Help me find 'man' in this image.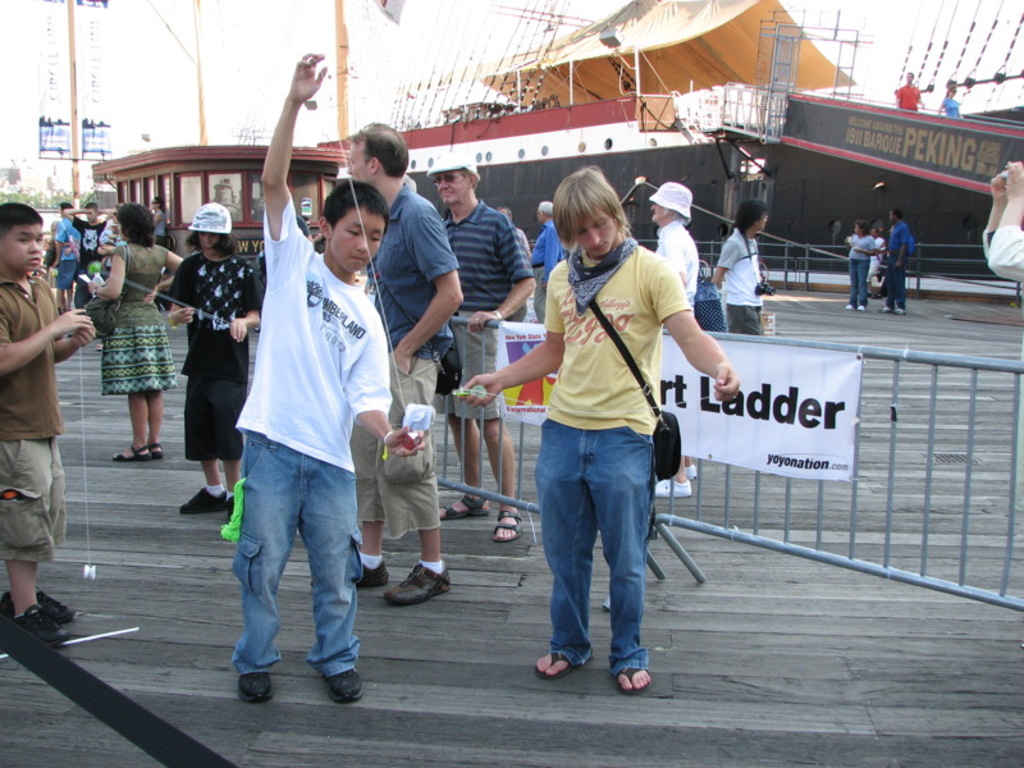
Found it: region(895, 70, 929, 118).
